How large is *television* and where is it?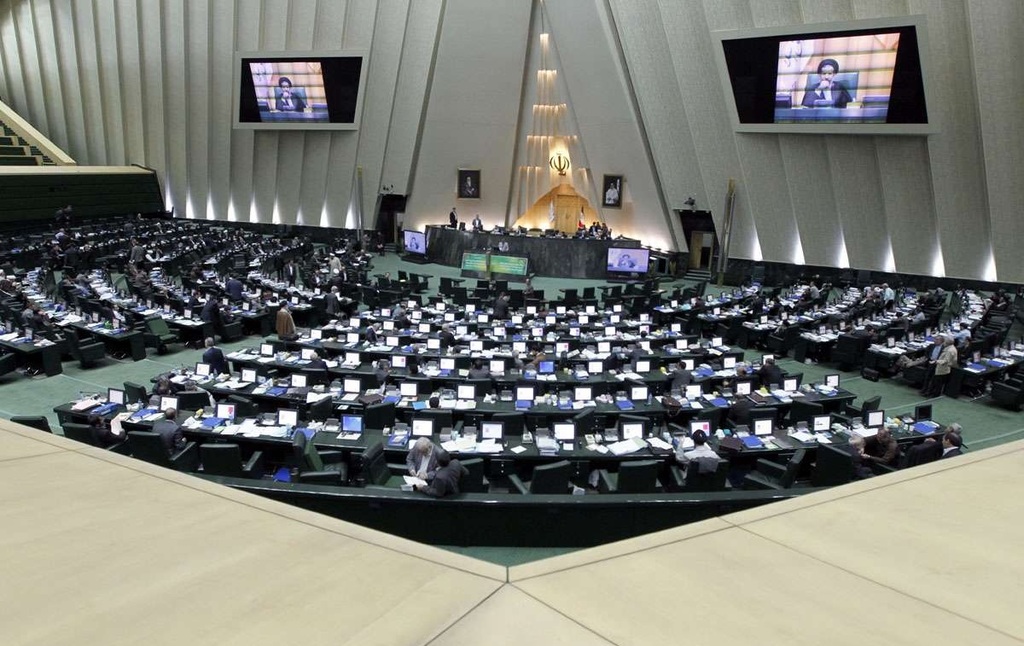
Bounding box: x1=723, y1=26, x2=929, y2=122.
